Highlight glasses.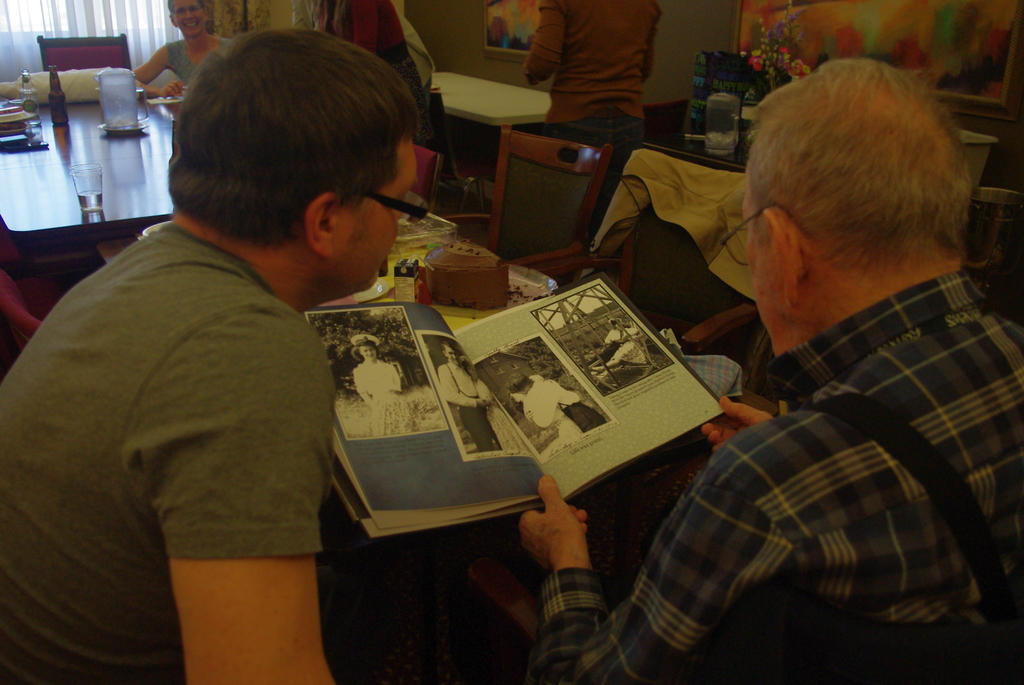
Highlighted region: x1=722, y1=205, x2=793, y2=265.
